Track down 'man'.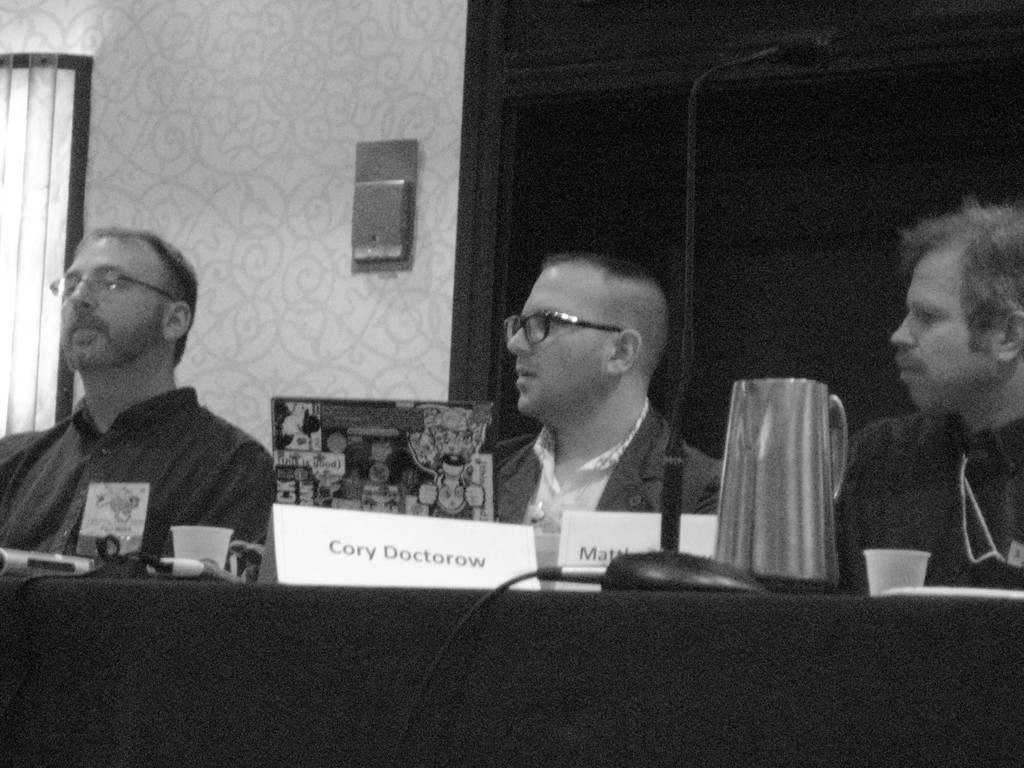
Tracked to (829,200,1023,589).
